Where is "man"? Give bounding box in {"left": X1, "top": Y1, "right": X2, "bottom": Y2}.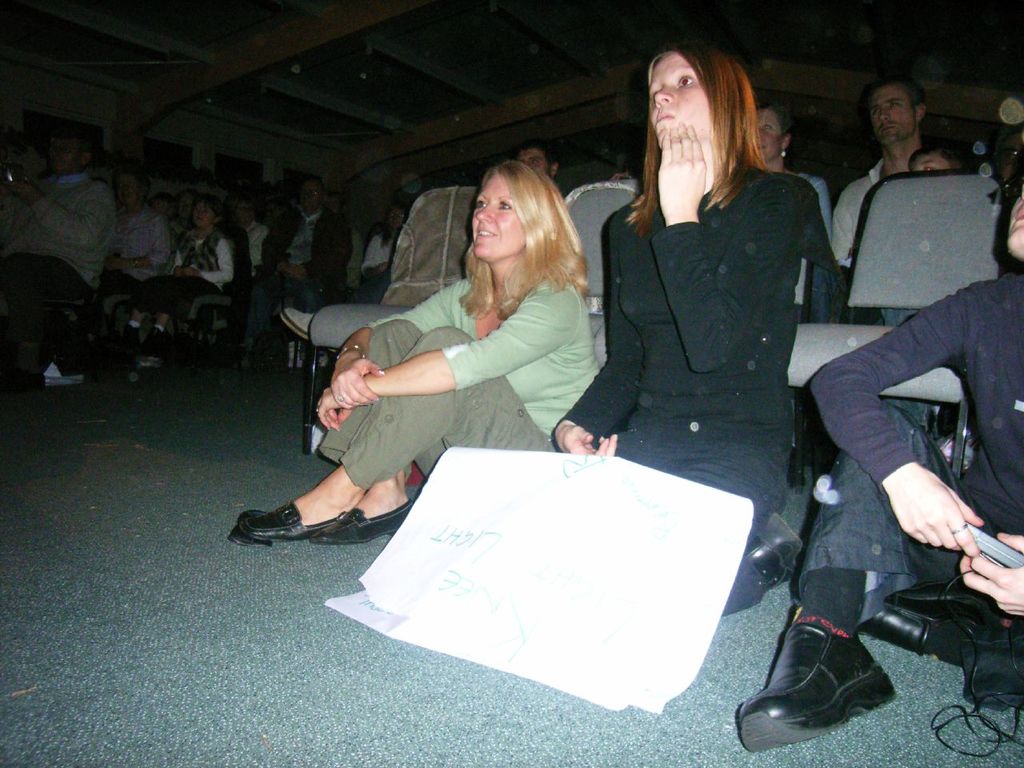
{"left": 830, "top": 83, "right": 927, "bottom": 268}.
